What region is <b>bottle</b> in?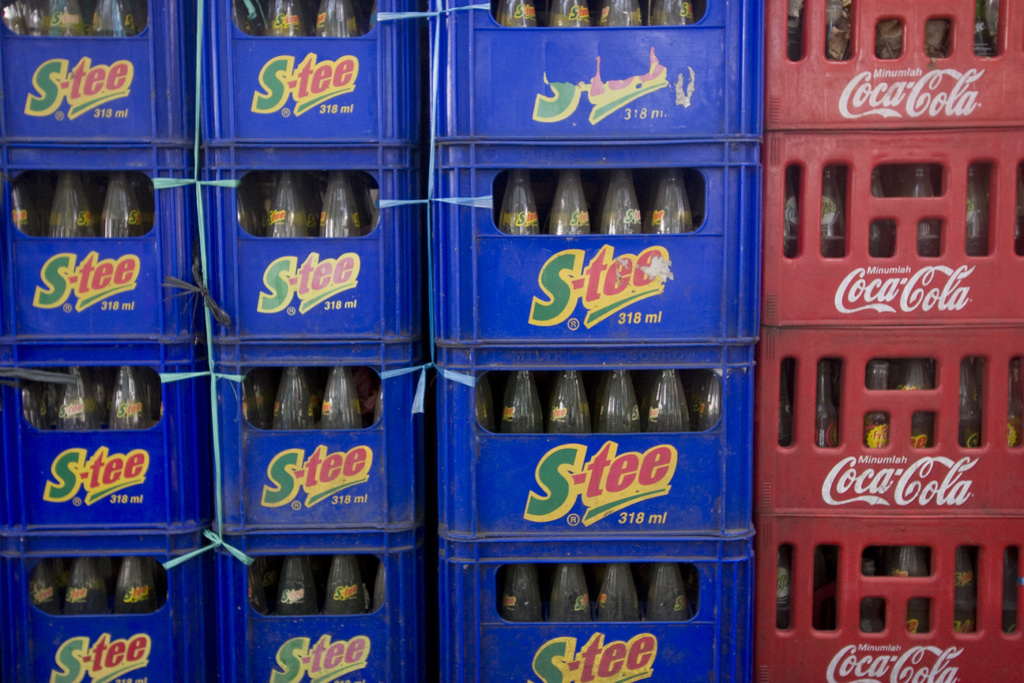
[548,170,593,238].
